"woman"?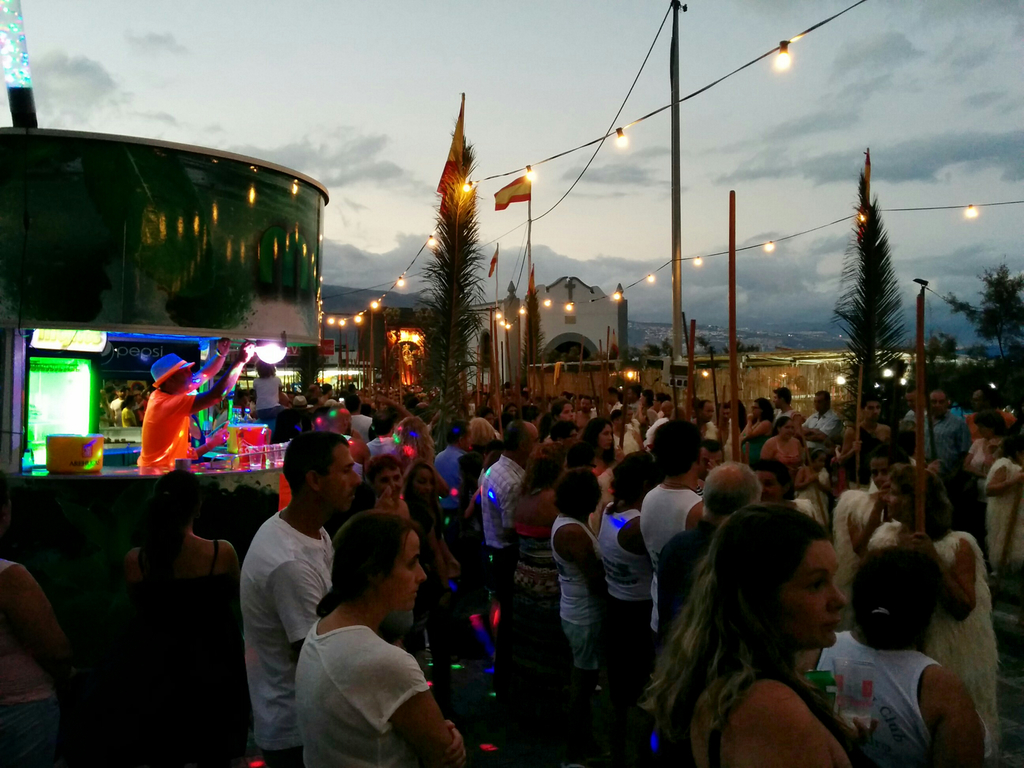
(x1=736, y1=396, x2=780, y2=460)
